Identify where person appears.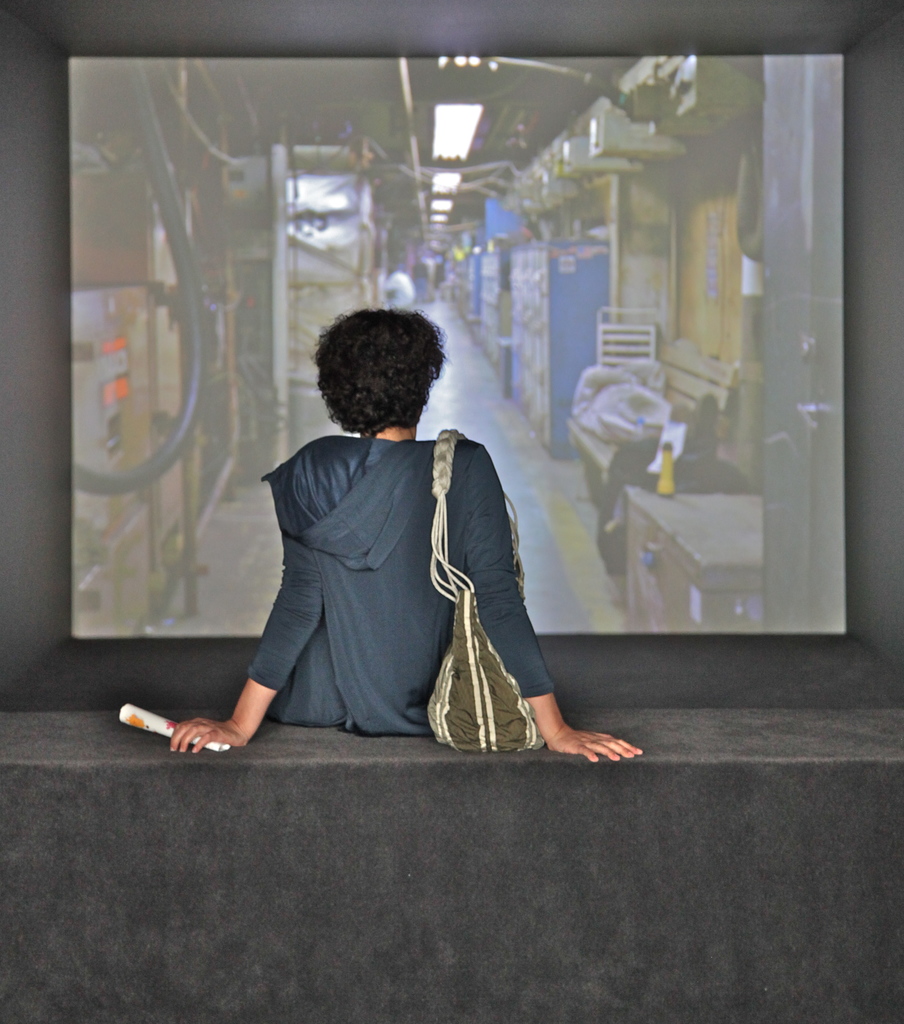
Appears at <region>214, 289, 573, 795</region>.
